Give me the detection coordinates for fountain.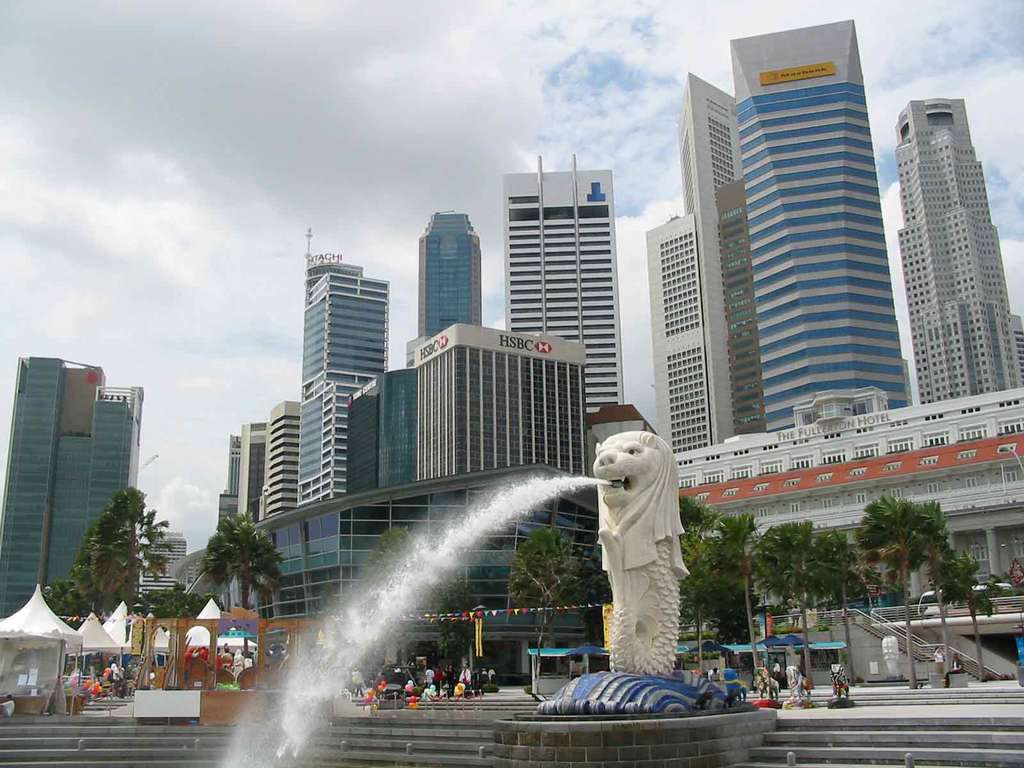
BBox(322, 428, 646, 718).
